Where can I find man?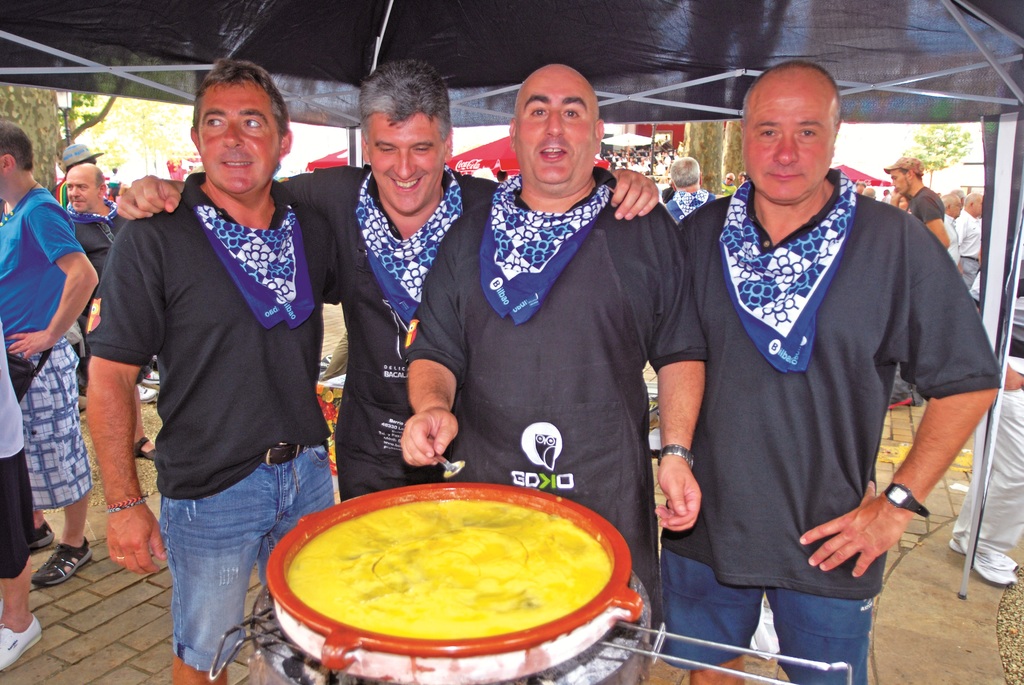
You can find it at locate(873, 157, 944, 246).
